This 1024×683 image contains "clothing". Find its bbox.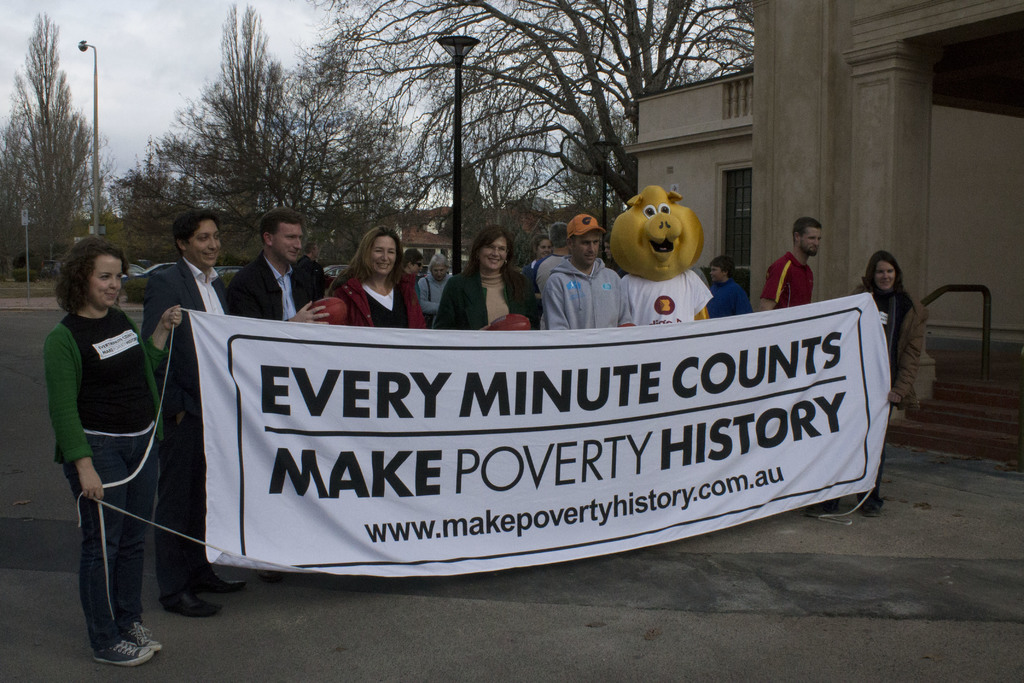
region(711, 288, 746, 319).
